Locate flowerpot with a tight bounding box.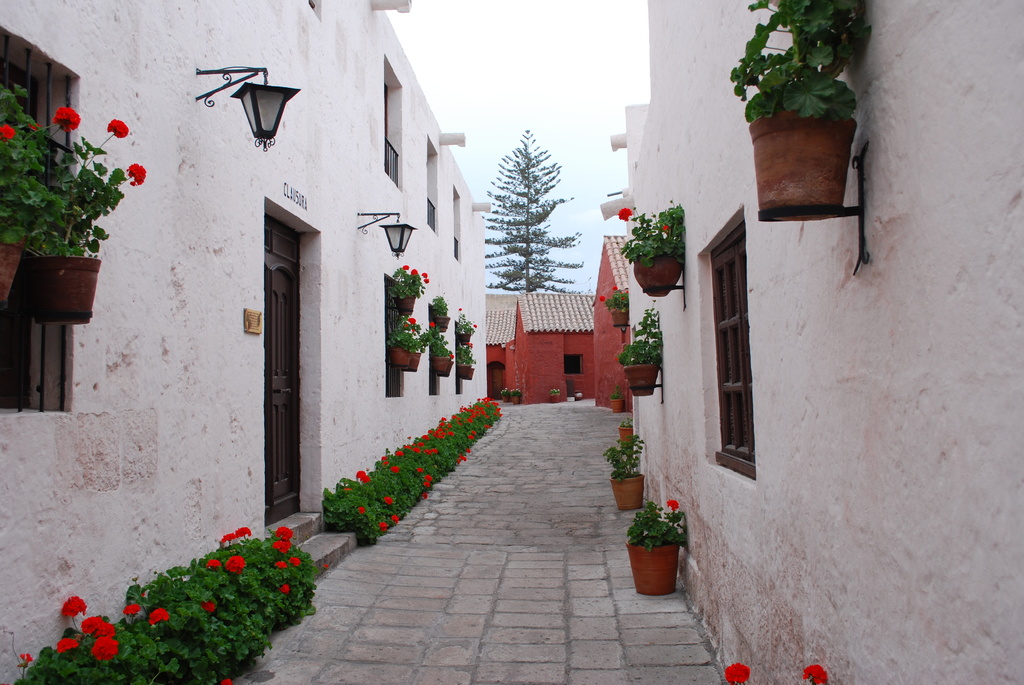
396/345/415/372.
